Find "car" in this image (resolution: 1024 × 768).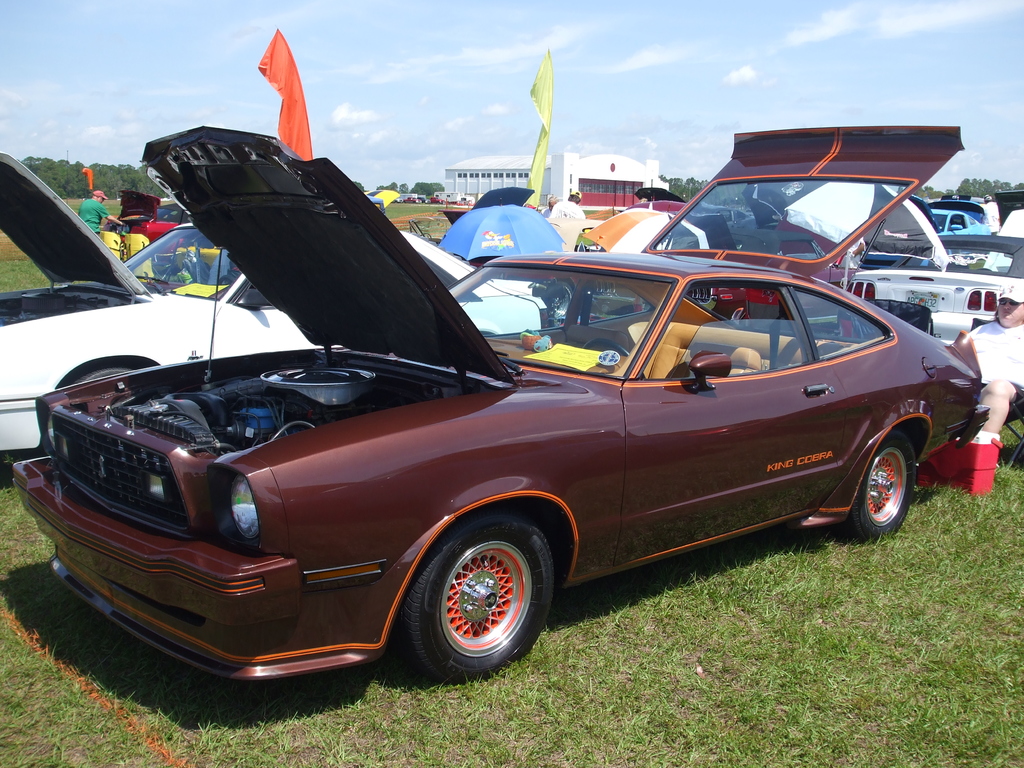
Rect(6, 120, 986, 685).
